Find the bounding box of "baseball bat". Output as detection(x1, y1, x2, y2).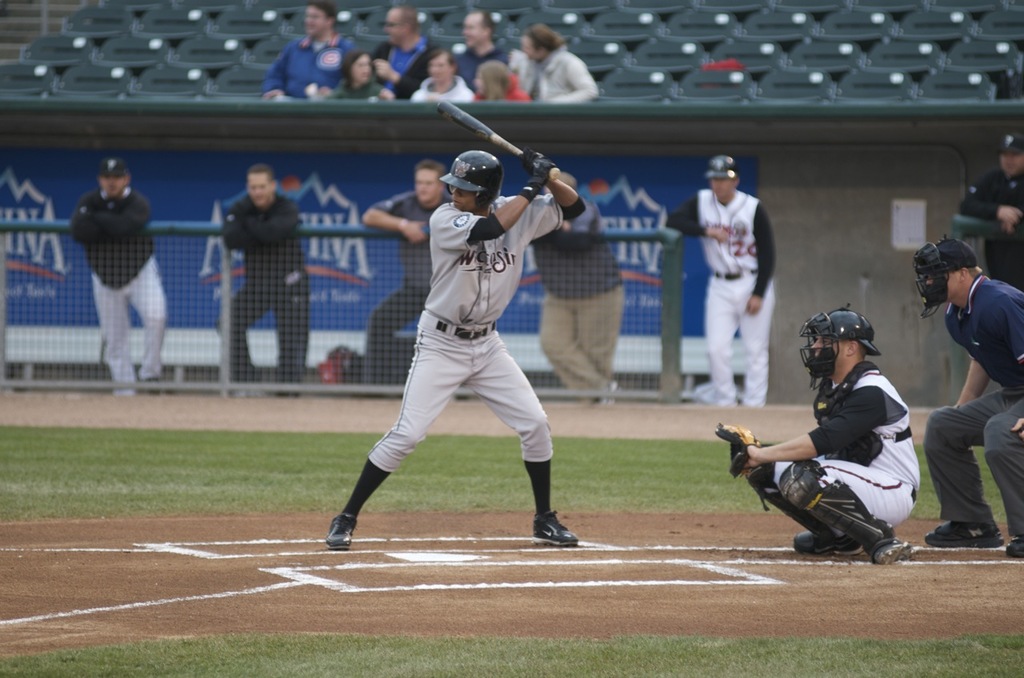
detection(437, 98, 565, 183).
